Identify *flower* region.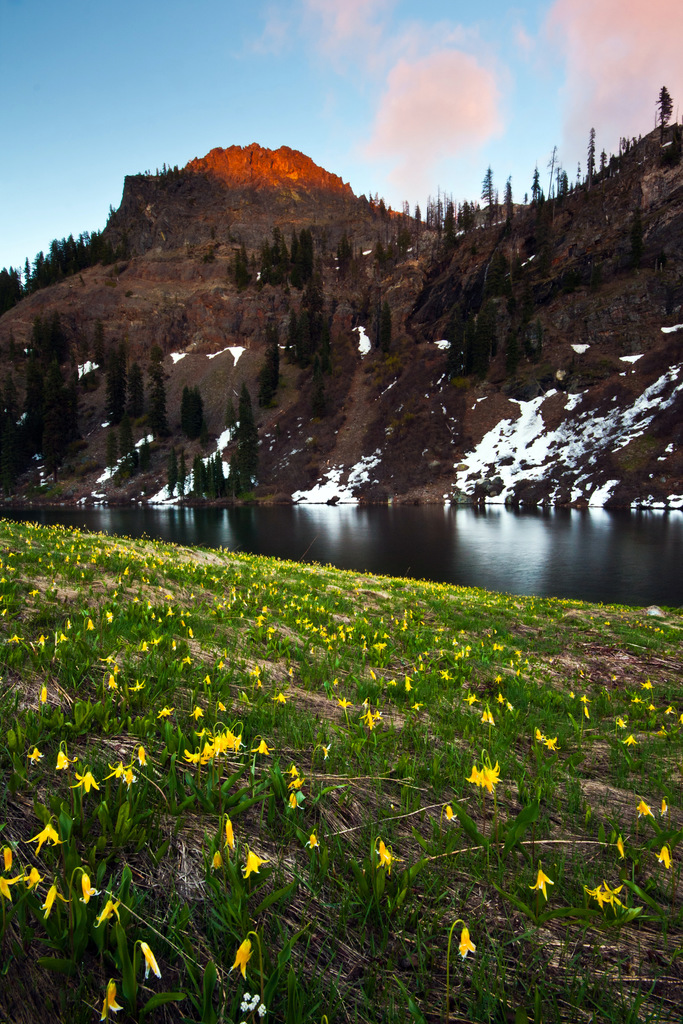
Region: [x1=658, y1=838, x2=679, y2=865].
